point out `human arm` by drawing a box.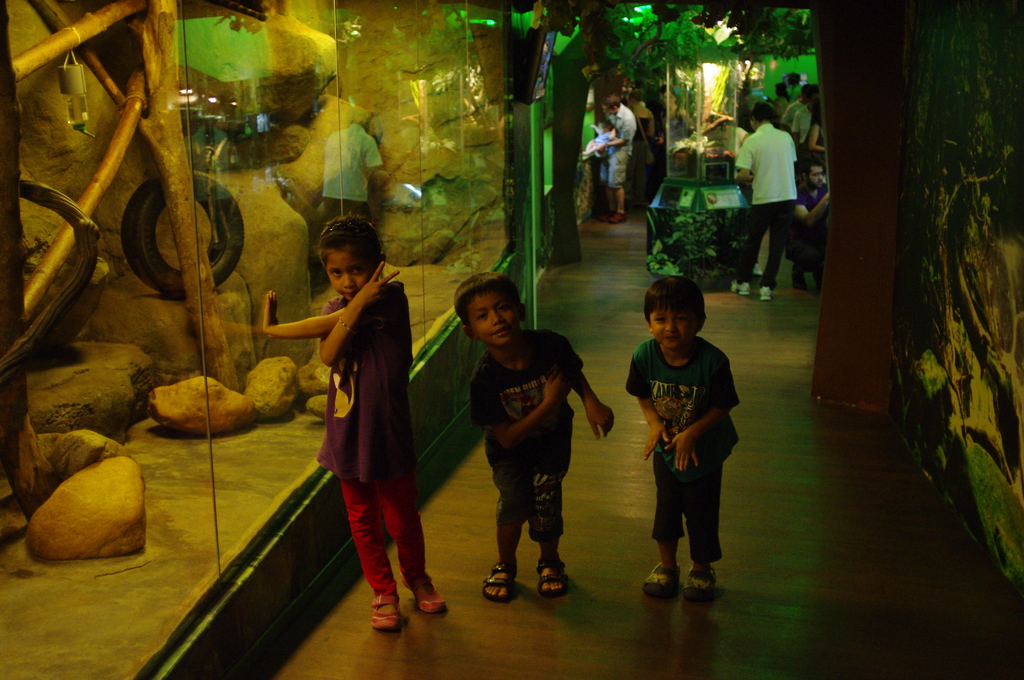
[x1=621, y1=350, x2=674, y2=465].
